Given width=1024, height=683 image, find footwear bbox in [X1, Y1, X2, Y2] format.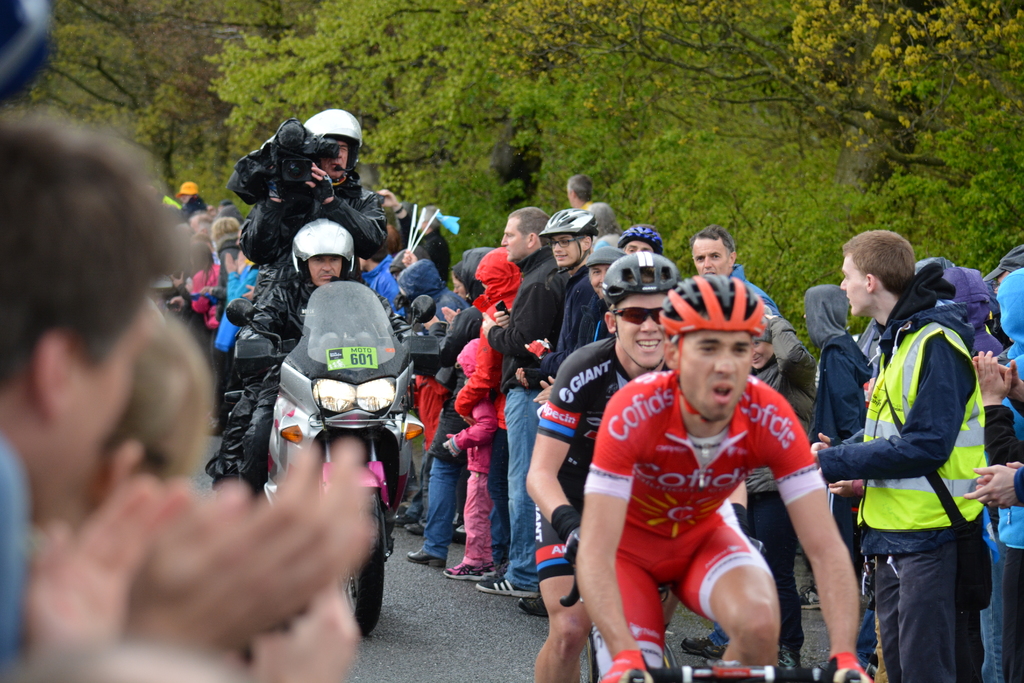
[419, 549, 442, 572].
